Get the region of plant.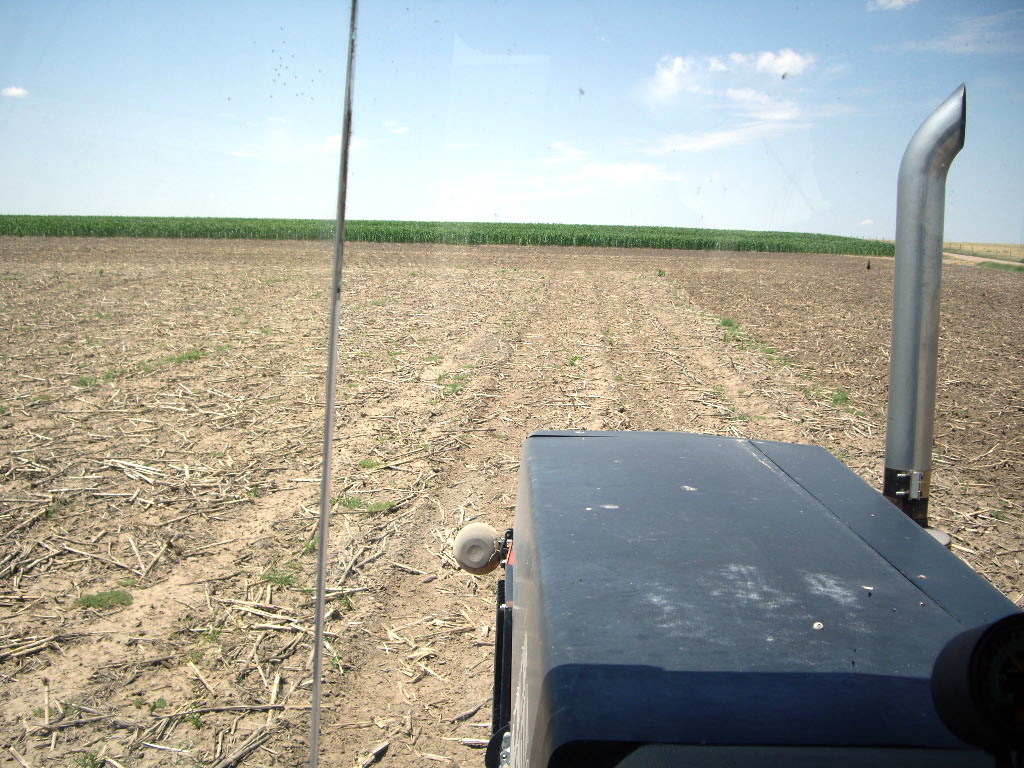
pyautogui.locateOnScreen(975, 261, 1023, 269).
